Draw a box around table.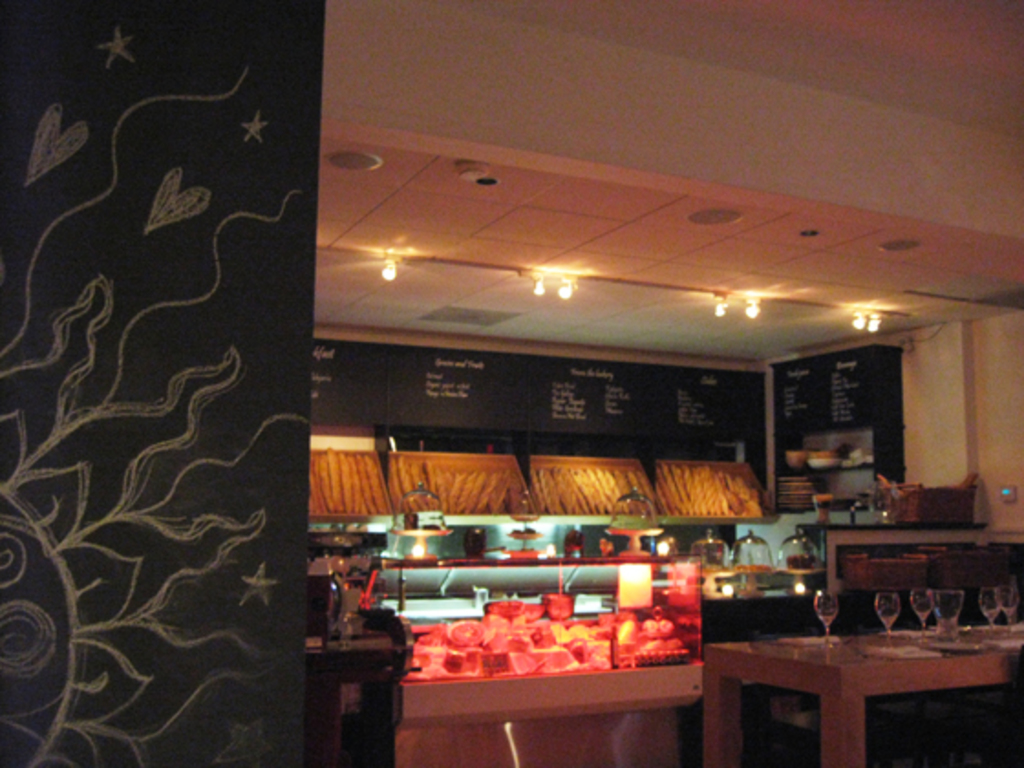
[702,614,998,761].
